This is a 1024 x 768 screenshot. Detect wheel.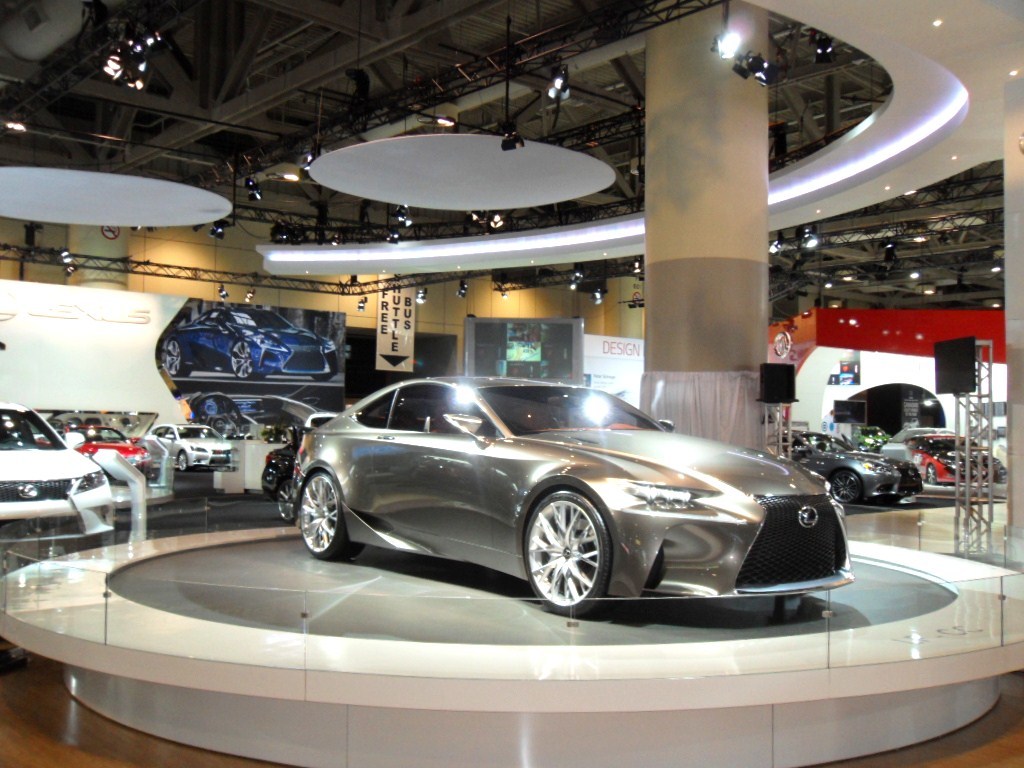
left=923, top=461, right=934, bottom=481.
